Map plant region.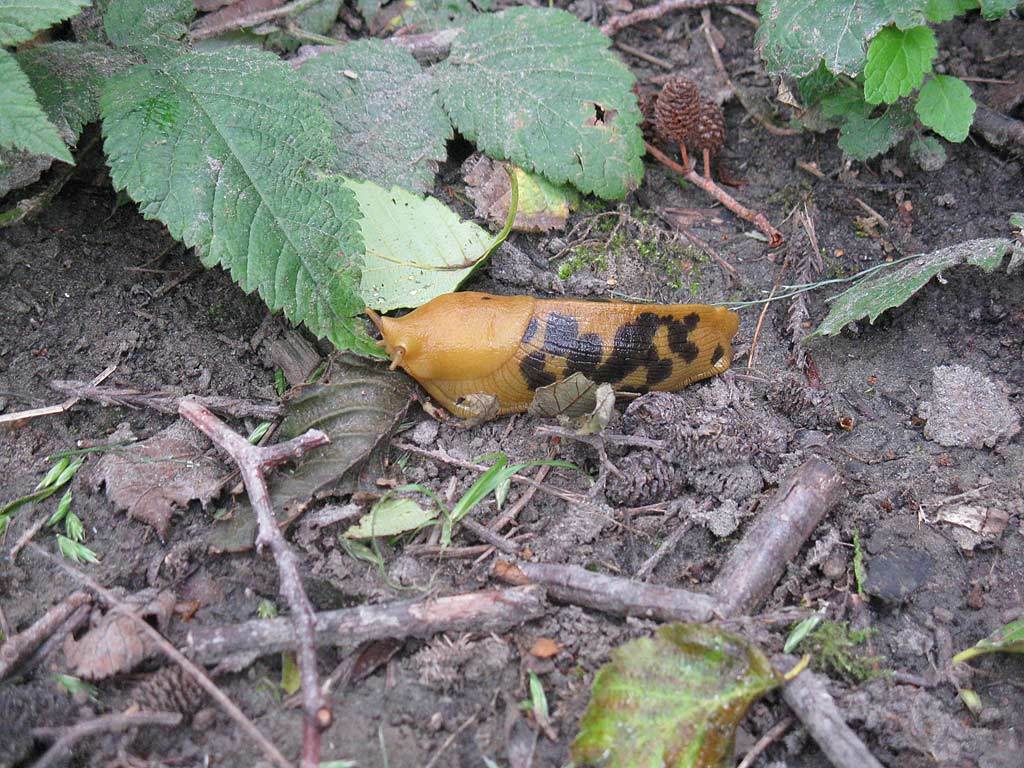
Mapped to [545, 193, 712, 304].
